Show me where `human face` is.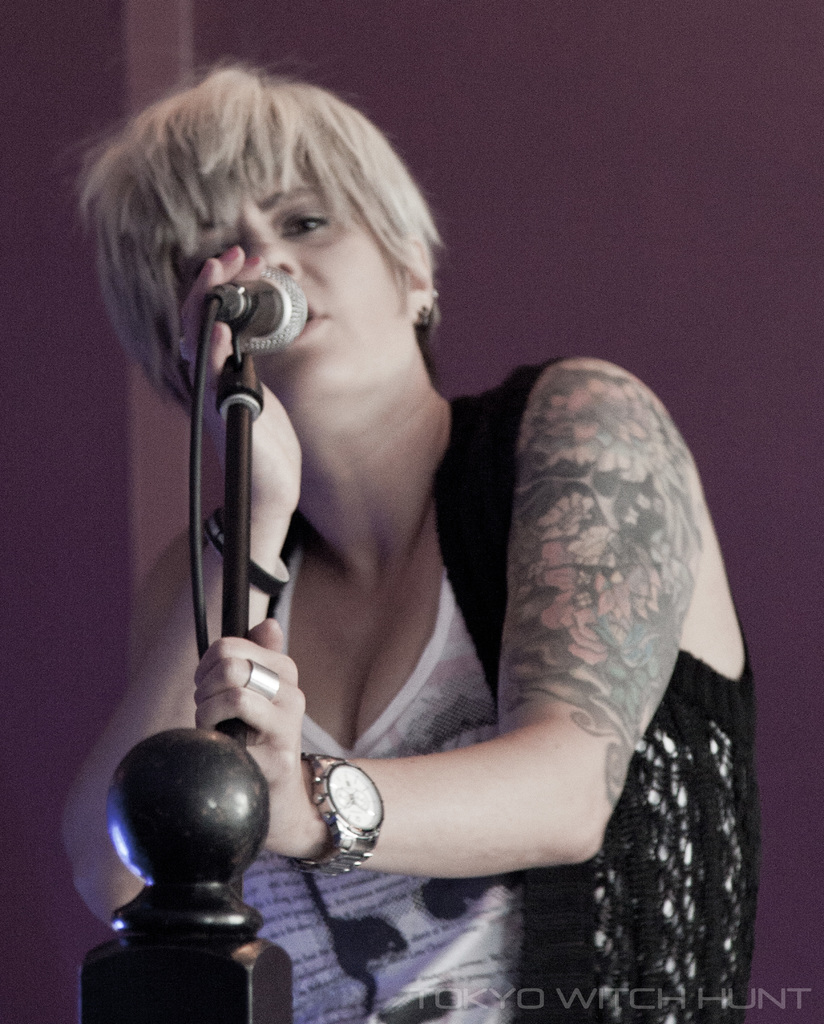
`human face` is at left=170, top=162, right=392, bottom=402.
